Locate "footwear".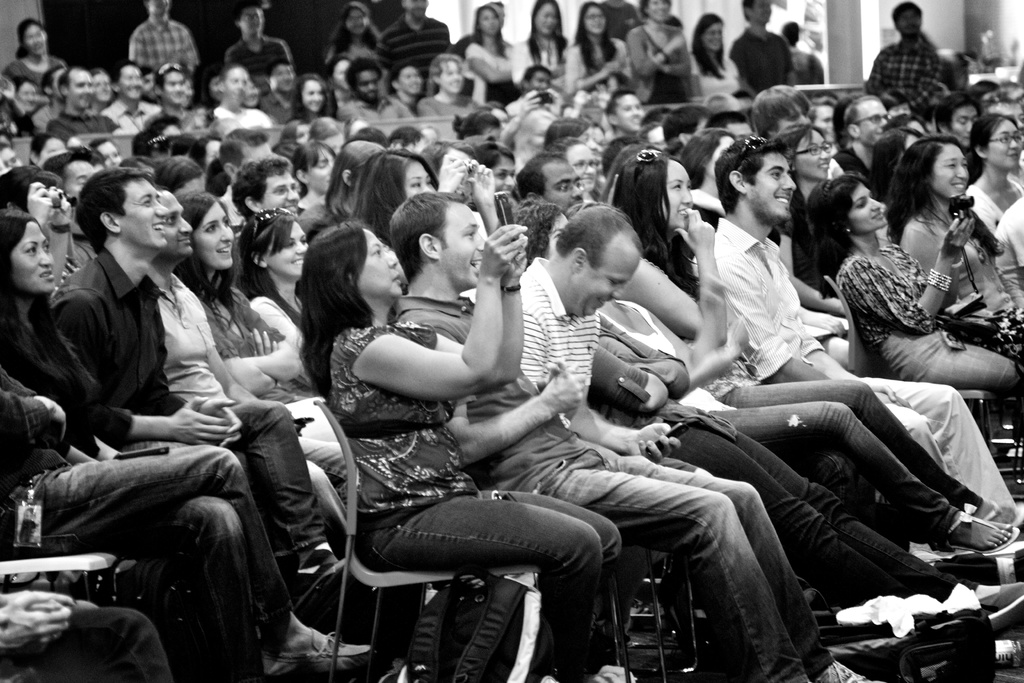
Bounding box: <bbox>972, 582, 1021, 627</bbox>.
